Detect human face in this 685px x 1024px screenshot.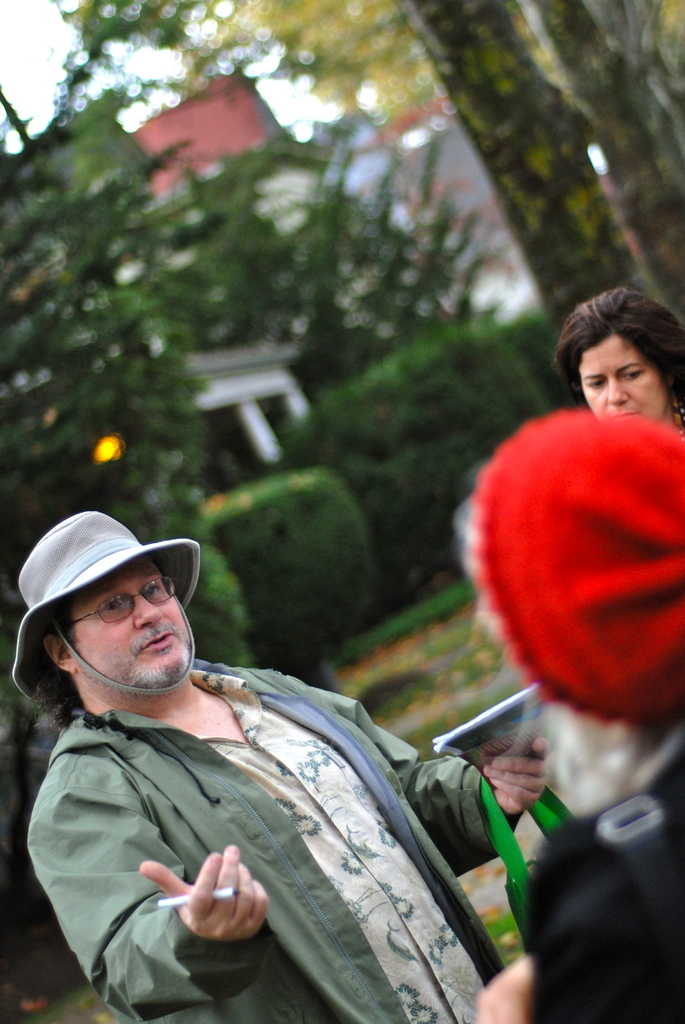
Detection: box(576, 337, 669, 420).
